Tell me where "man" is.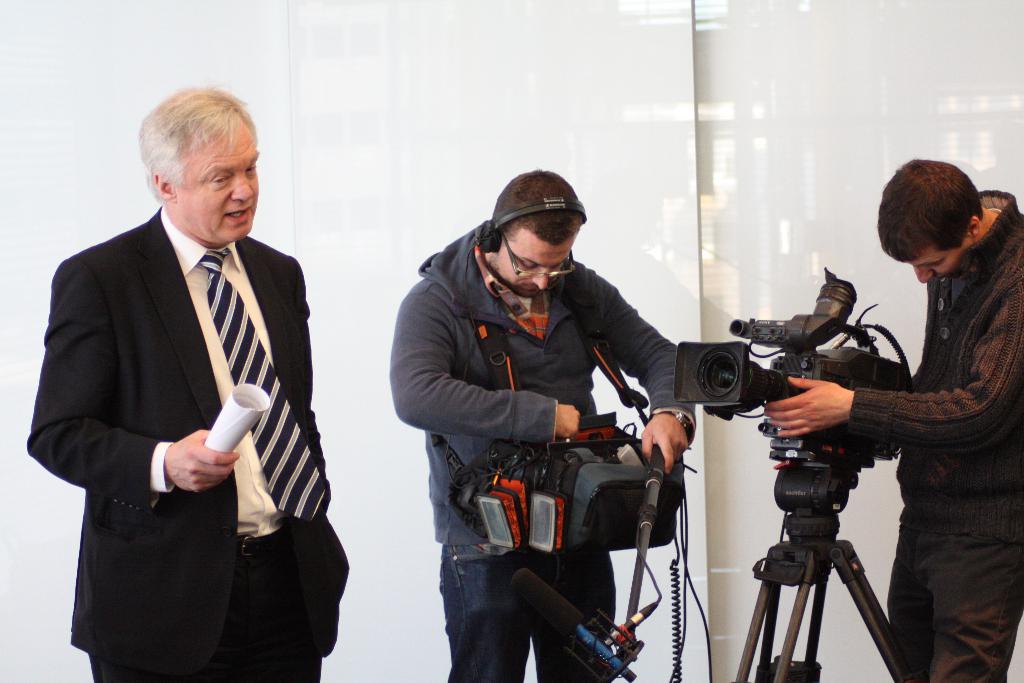
"man" is at x1=764, y1=155, x2=1023, y2=682.
